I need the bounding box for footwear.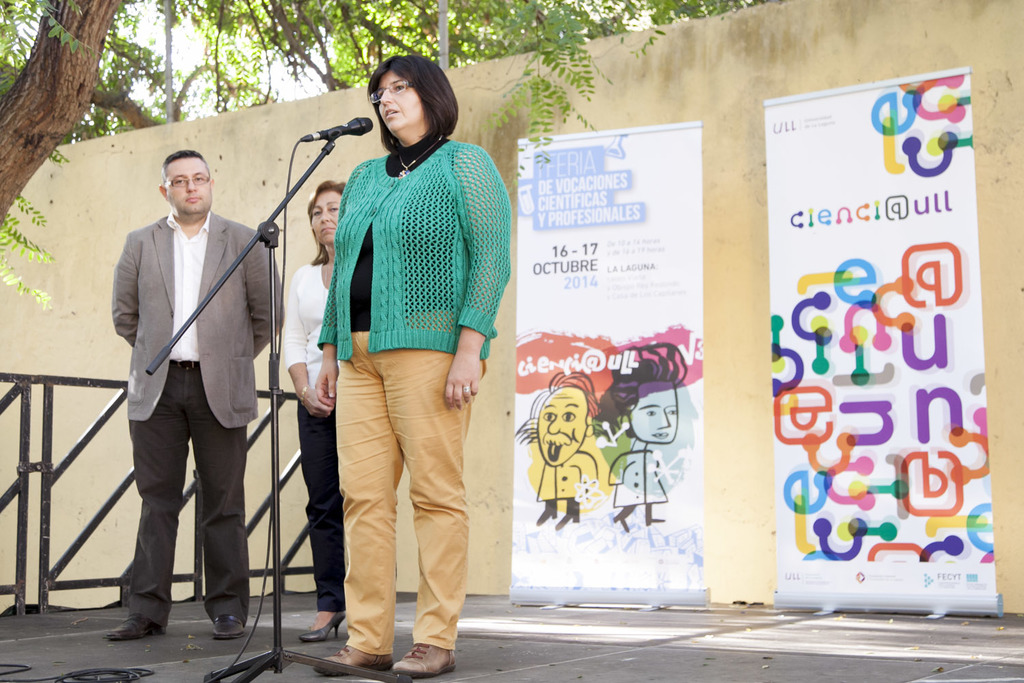
Here it is: <bbox>312, 641, 401, 675</bbox>.
